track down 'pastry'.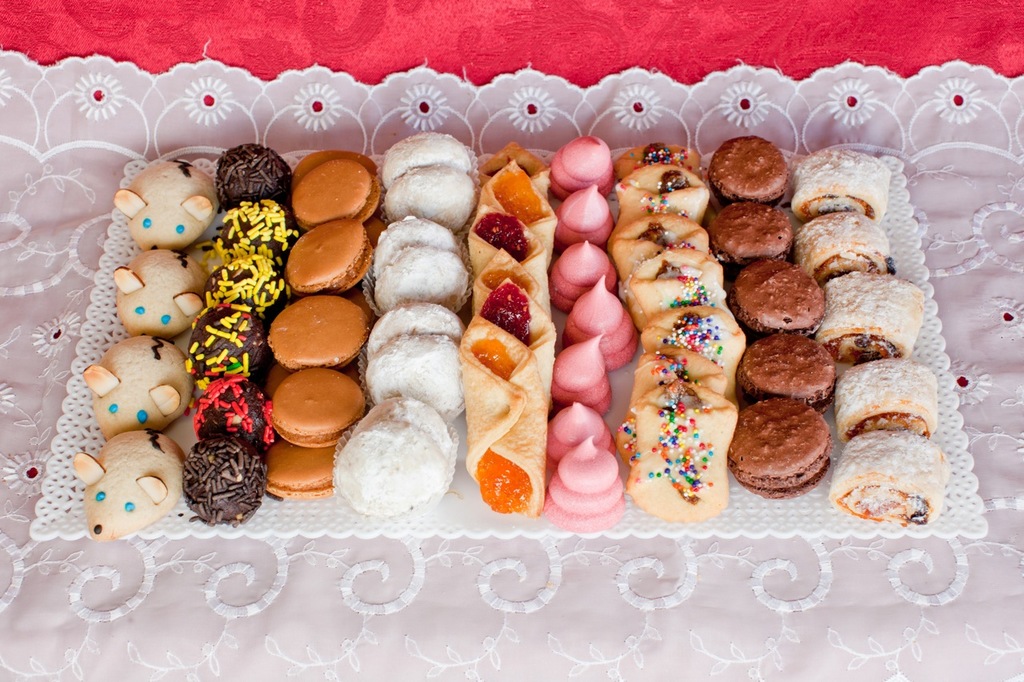
Tracked to (618, 139, 706, 177).
